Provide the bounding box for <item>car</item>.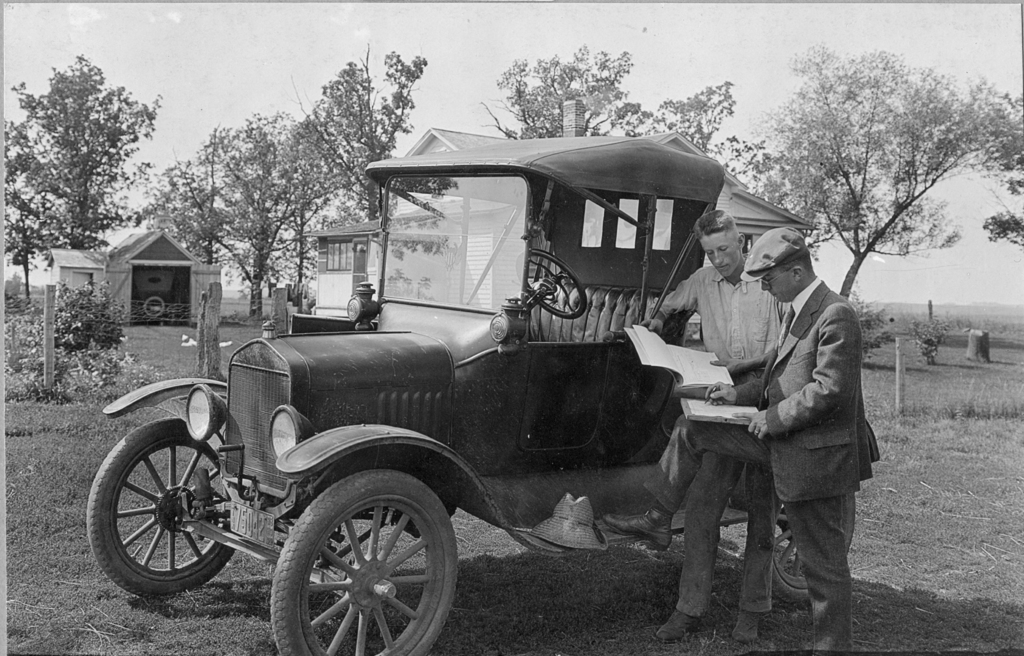
(left=134, top=268, right=177, bottom=325).
